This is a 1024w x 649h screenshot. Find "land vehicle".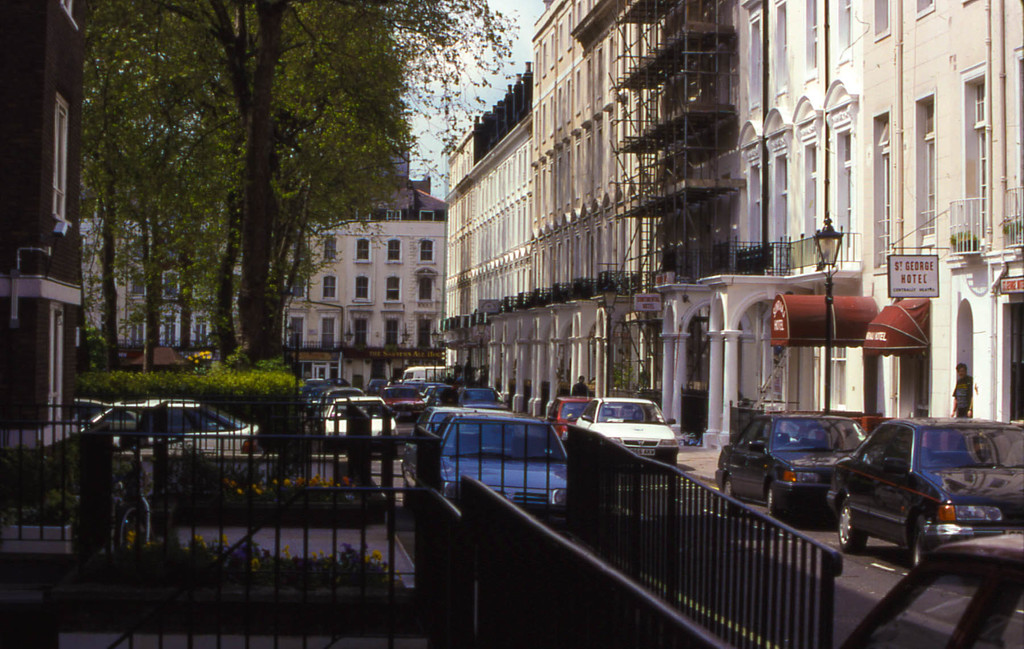
Bounding box: x1=82, y1=396, x2=268, y2=450.
